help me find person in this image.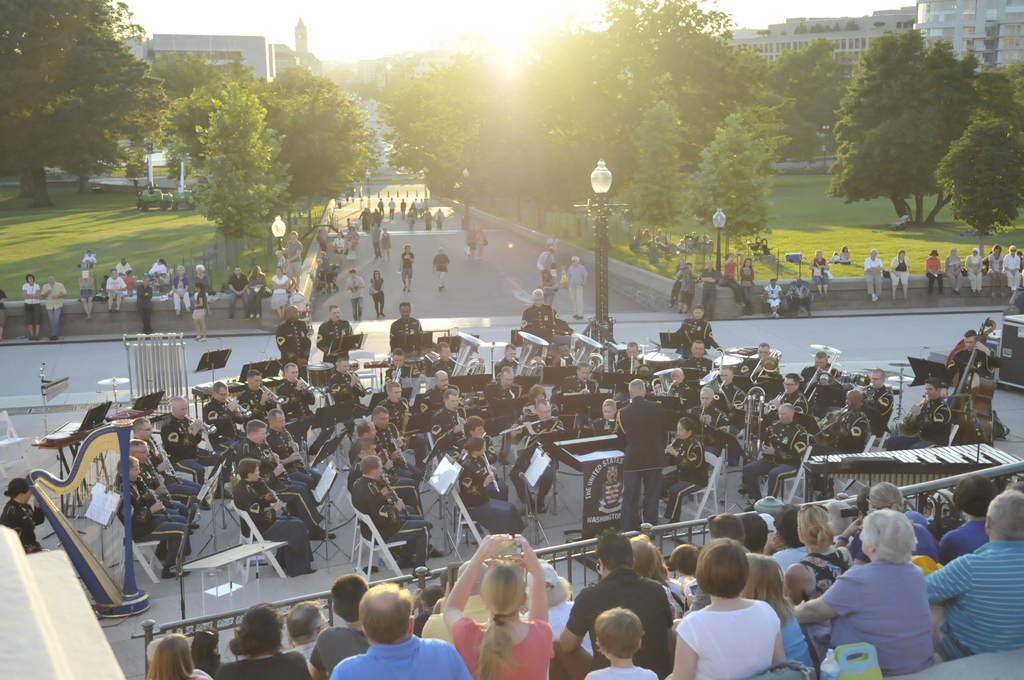
Found it: box(378, 225, 392, 263).
